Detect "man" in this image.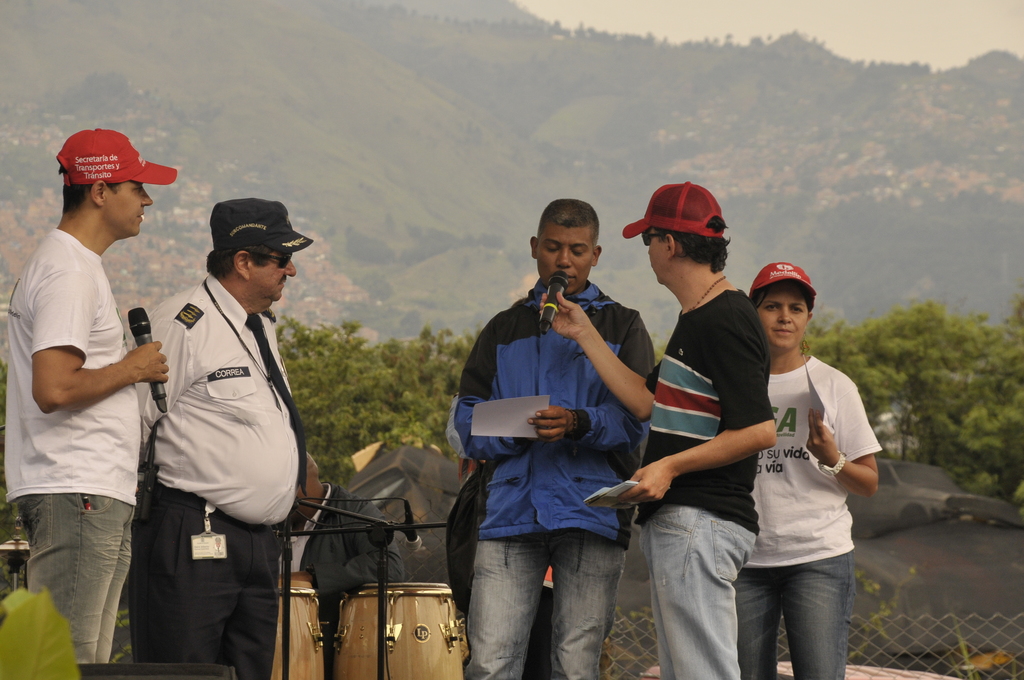
Detection: 127, 196, 313, 679.
